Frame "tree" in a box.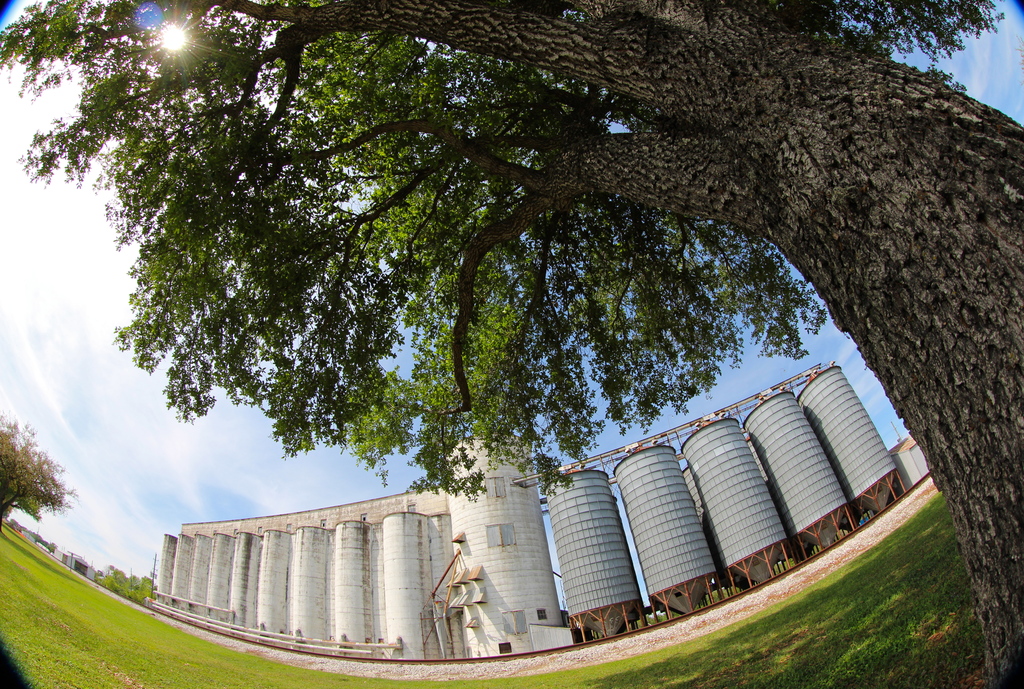
<region>0, 0, 1023, 688</region>.
